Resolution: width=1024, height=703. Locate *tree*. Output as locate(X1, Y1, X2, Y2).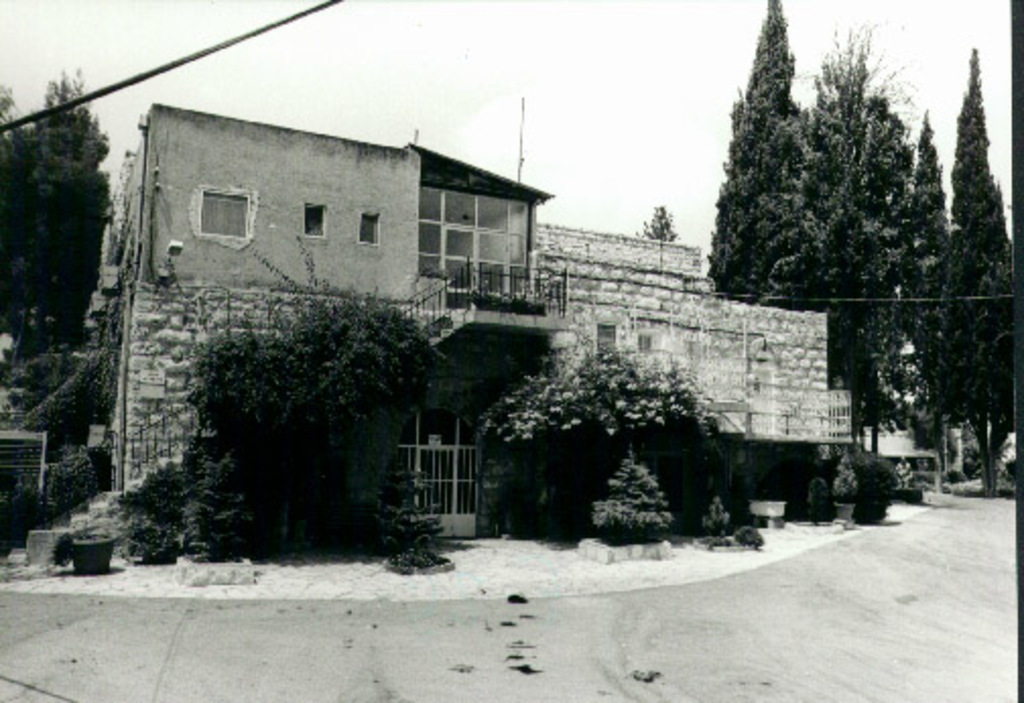
locate(904, 104, 947, 490).
